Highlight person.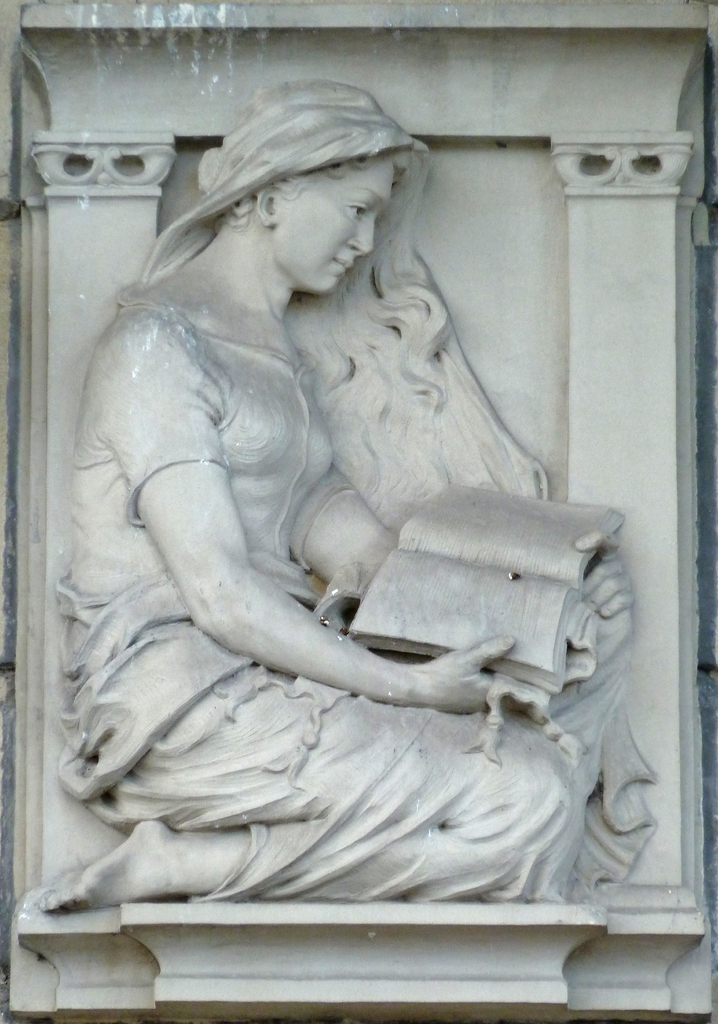
Highlighted region: 54:117:635:991.
